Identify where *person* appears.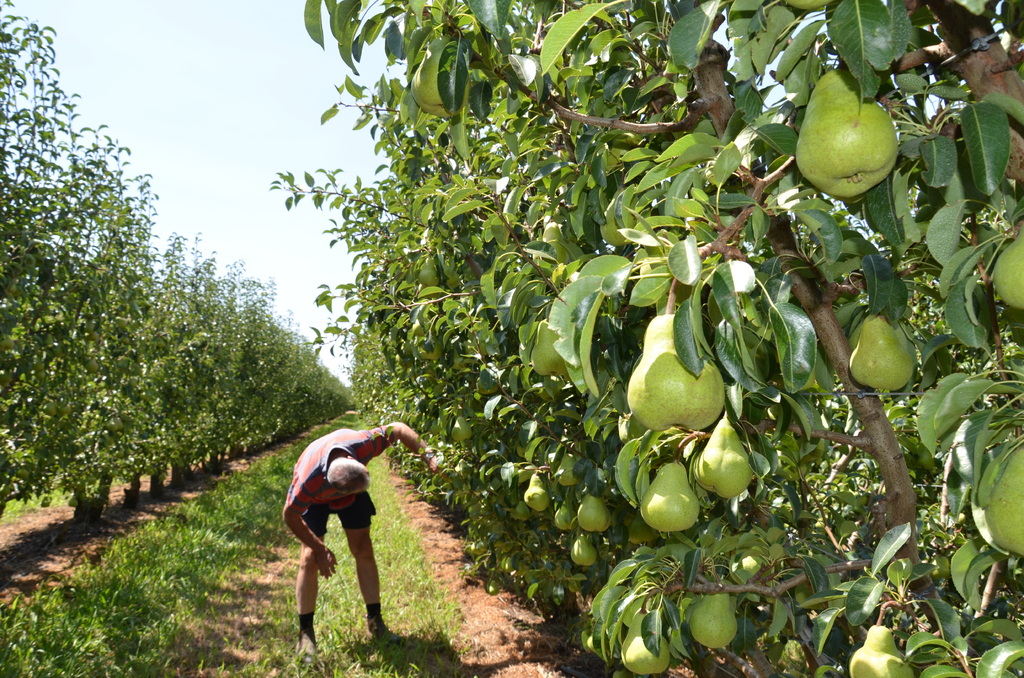
Appears at 282 399 406 645.
